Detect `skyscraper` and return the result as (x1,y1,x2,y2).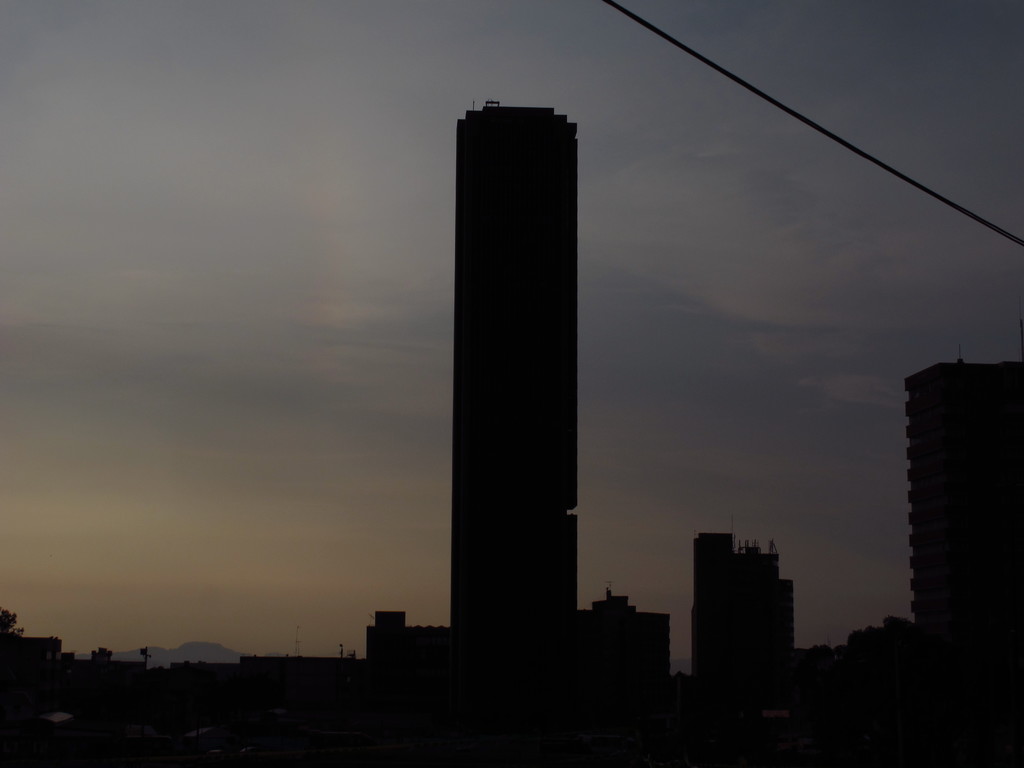
(898,360,1020,703).
